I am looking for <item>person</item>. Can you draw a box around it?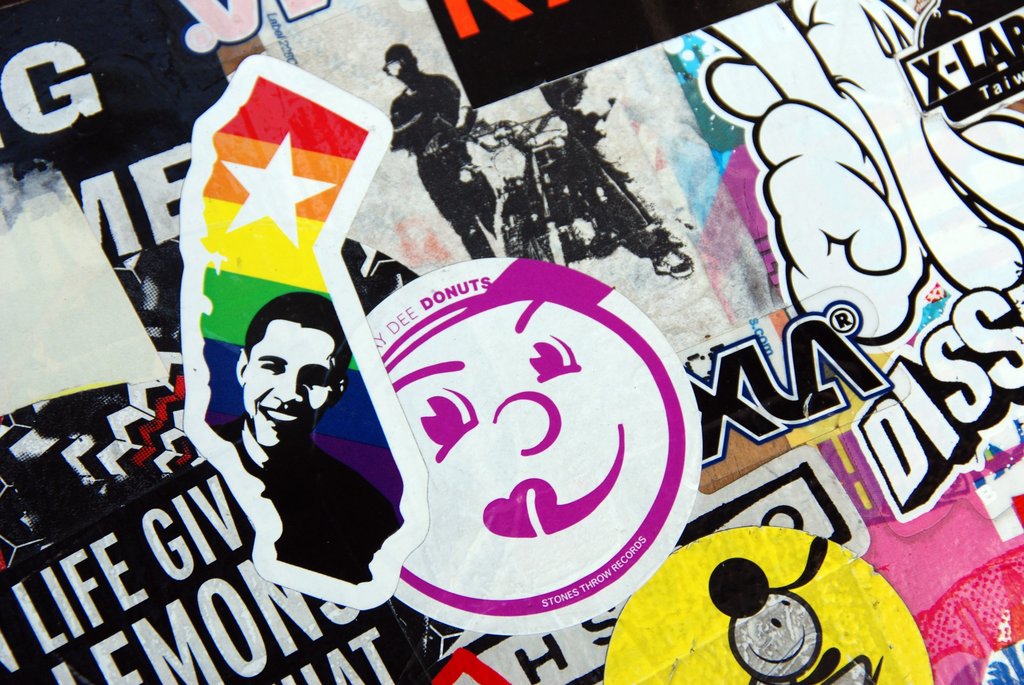
Sure, the bounding box is {"left": 197, "top": 275, "right": 392, "bottom": 611}.
